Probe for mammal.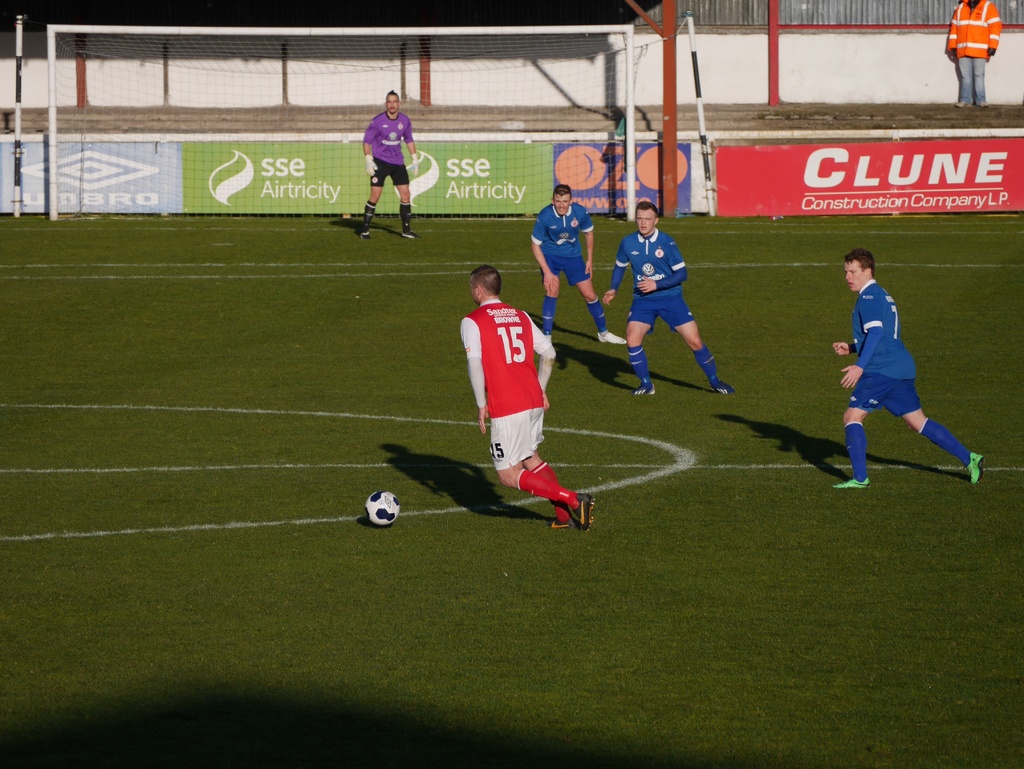
Probe result: l=529, t=187, r=623, b=343.
